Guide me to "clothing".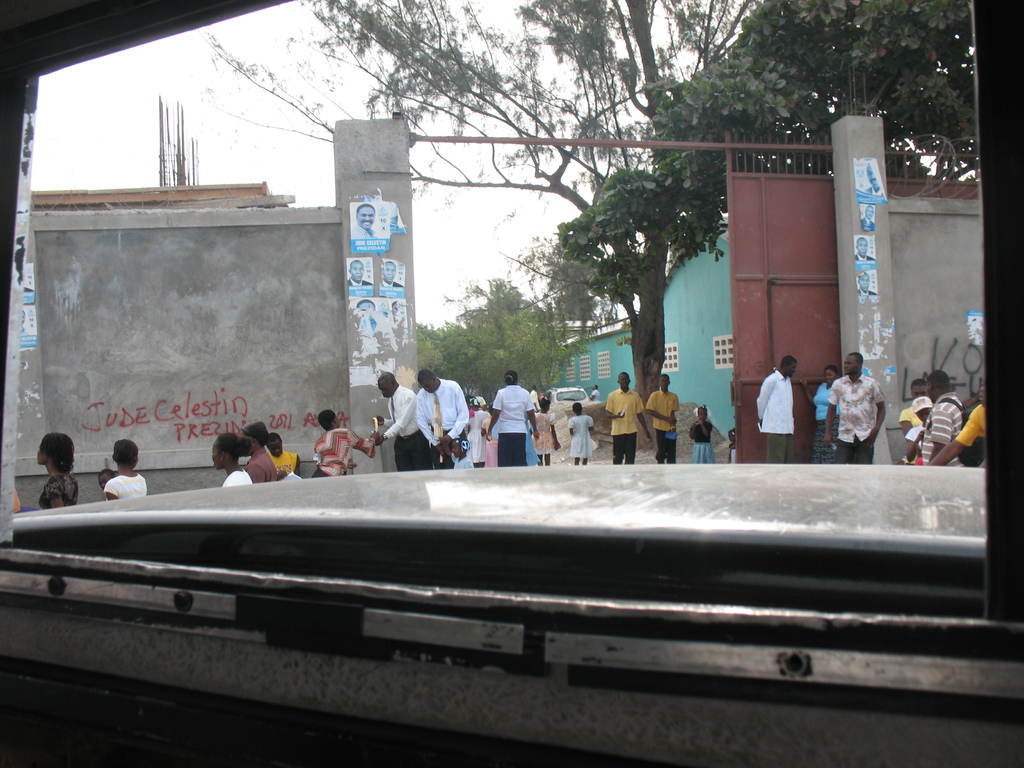
Guidance: x1=530, y1=410, x2=562, y2=460.
